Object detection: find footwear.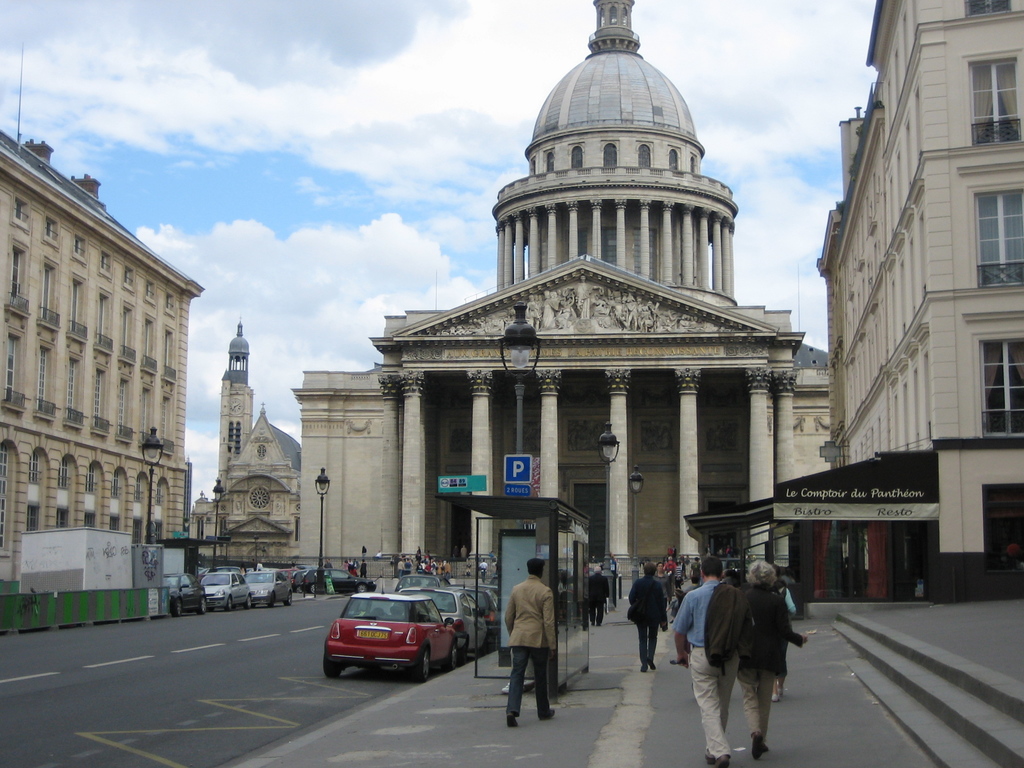
(x1=771, y1=695, x2=779, y2=700).
